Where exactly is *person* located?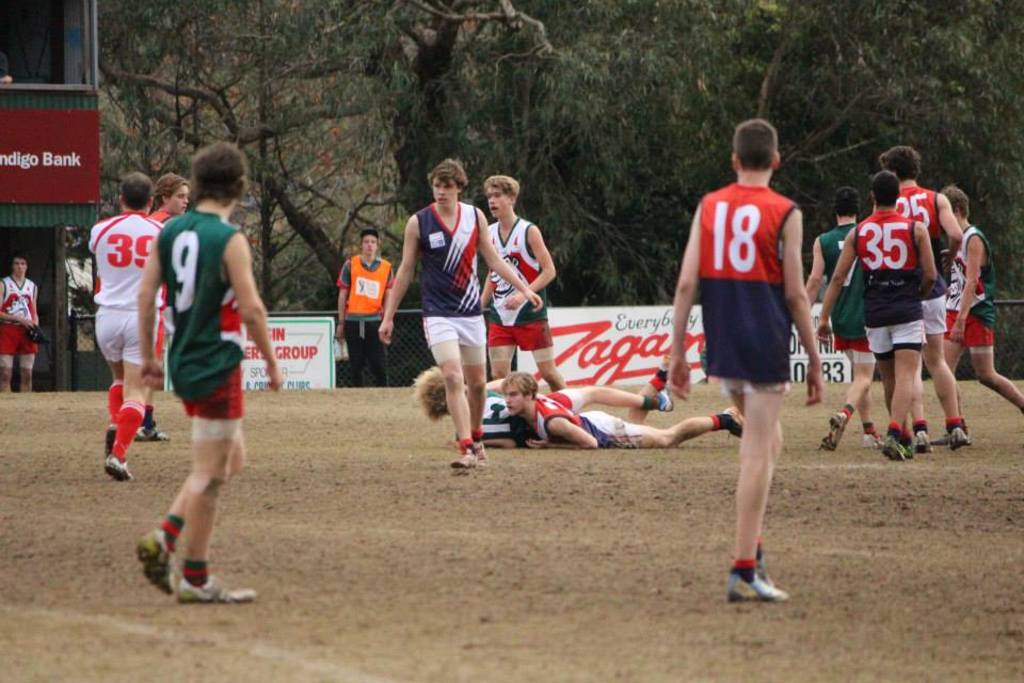
Its bounding box is bbox=[87, 166, 165, 479].
